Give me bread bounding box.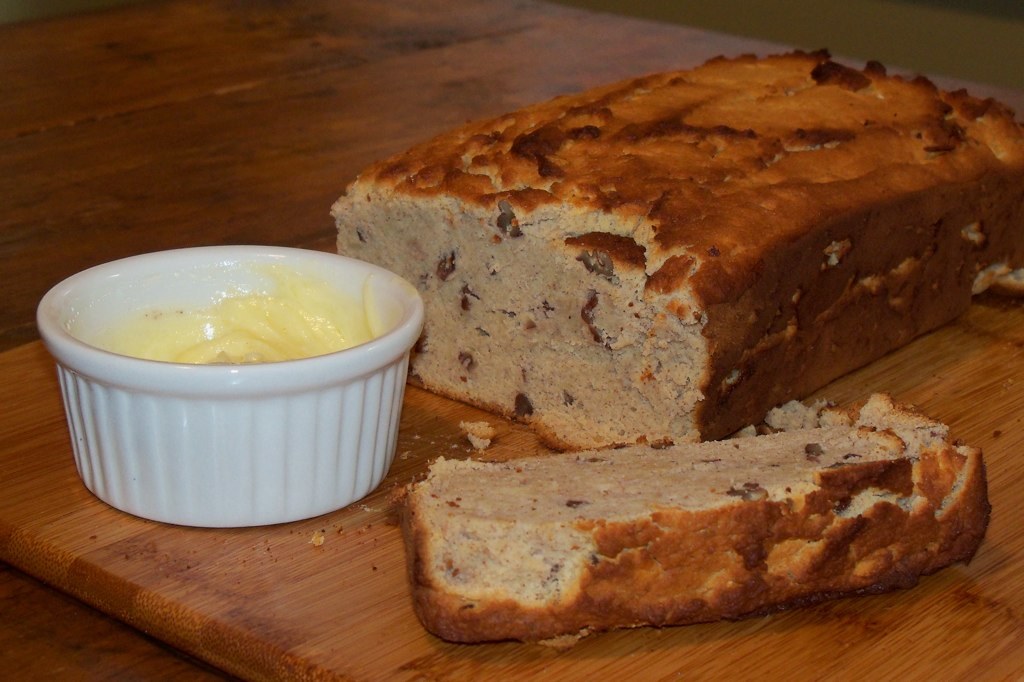
382/388/989/642.
